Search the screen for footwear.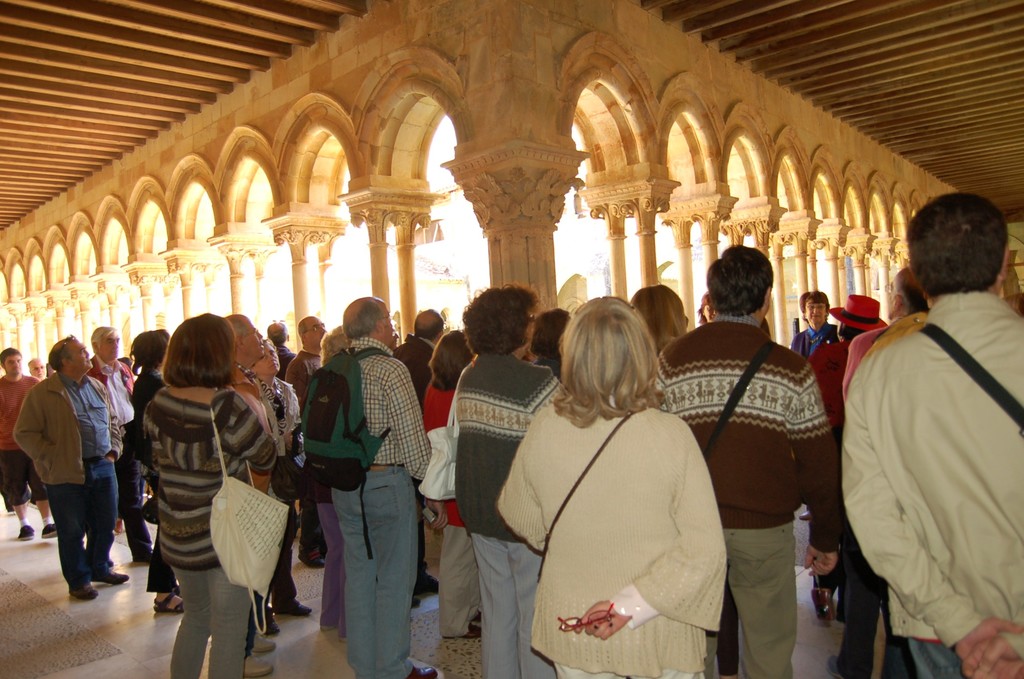
Found at l=252, t=635, r=278, b=653.
